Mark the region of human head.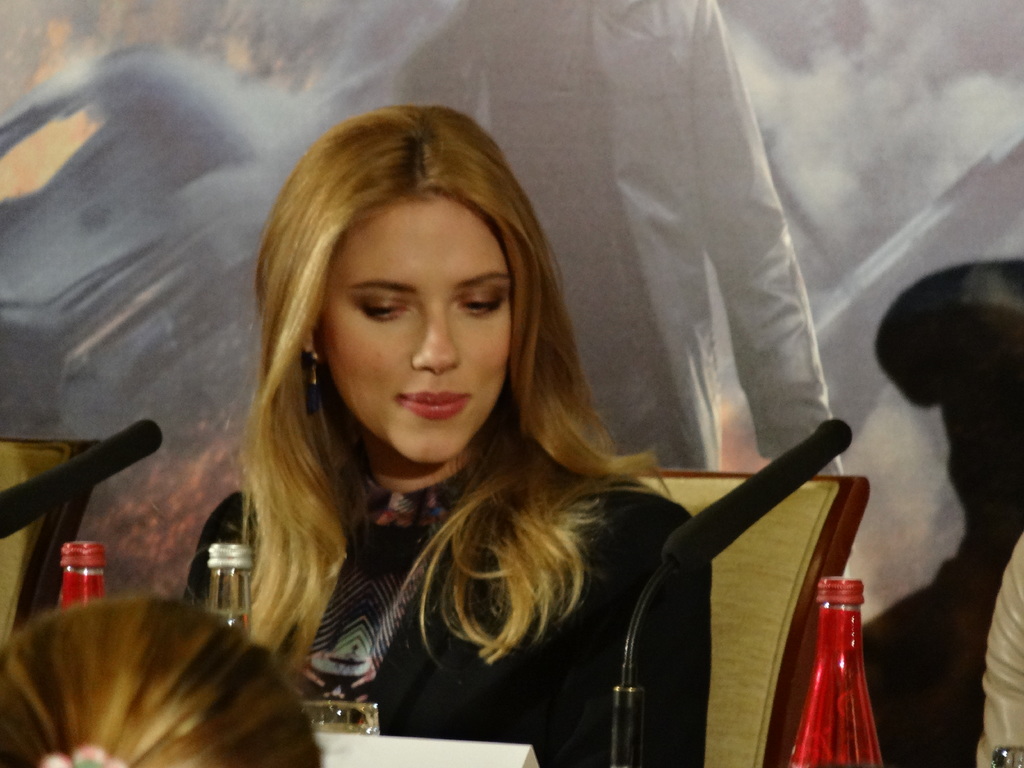
Region: 237 100 566 484.
